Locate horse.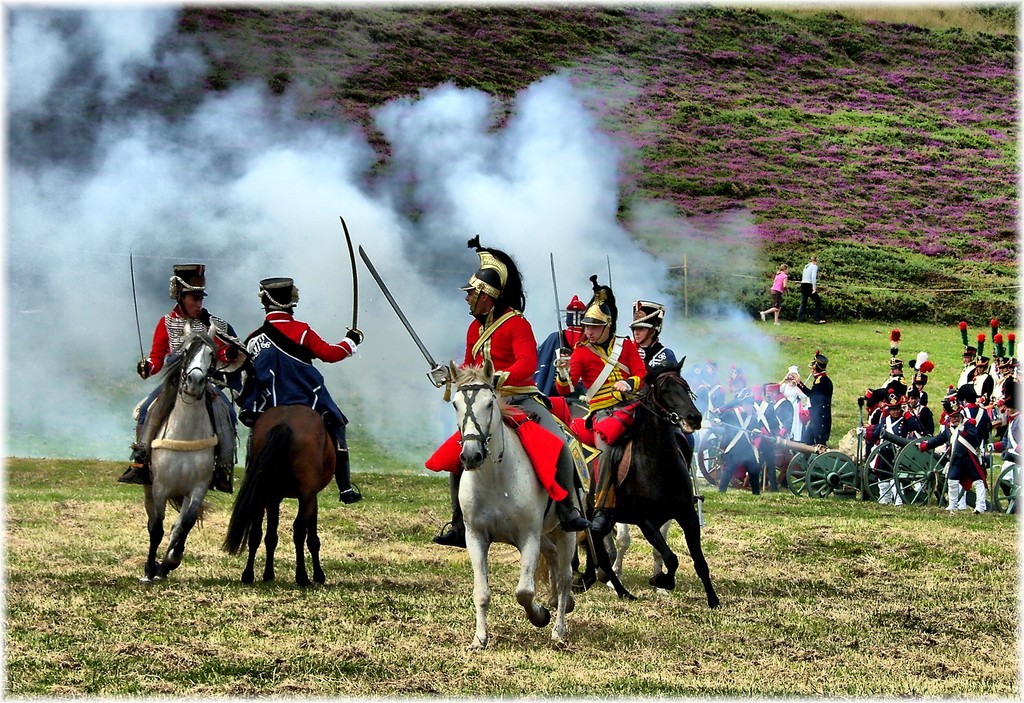
Bounding box: bbox=(448, 358, 583, 647).
